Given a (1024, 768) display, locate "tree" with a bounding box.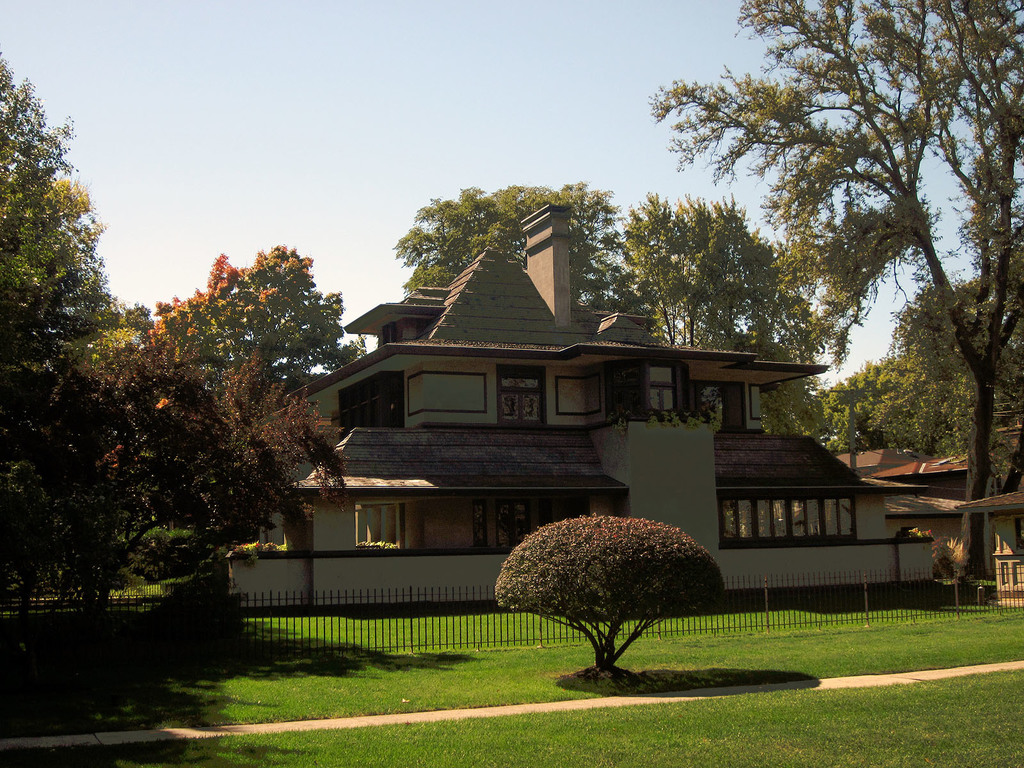
Located: <box>19,318,363,607</box>.
